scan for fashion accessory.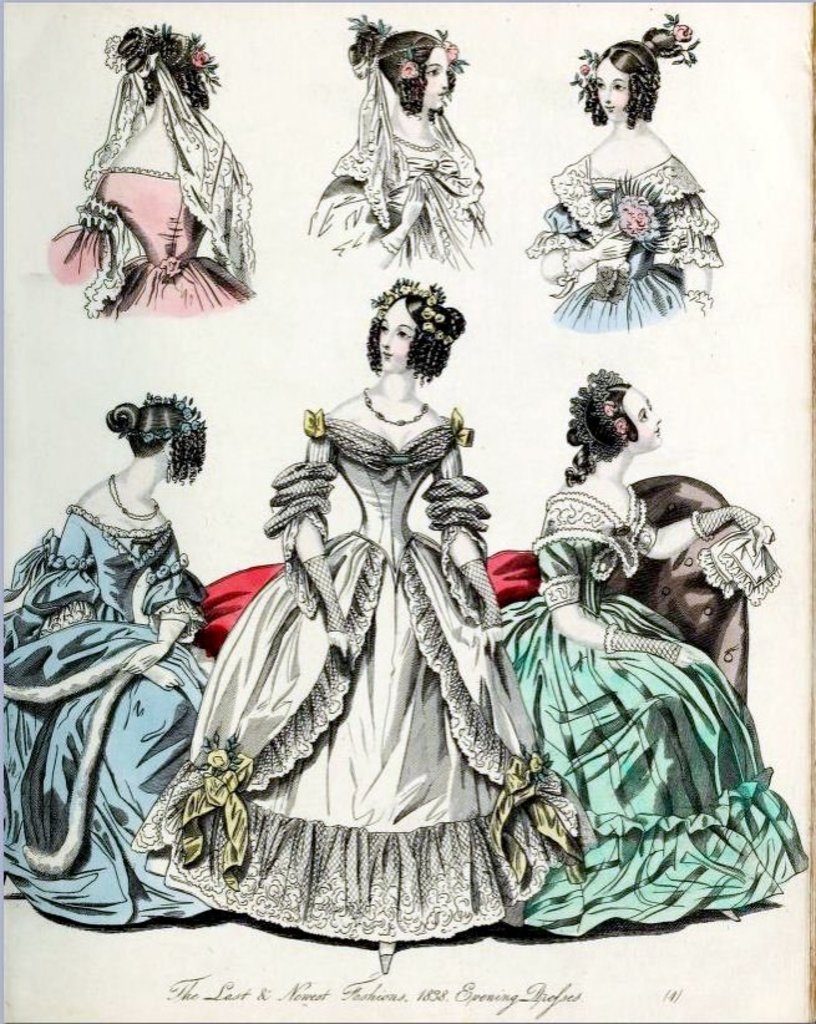
Scan result: 368/273/456/346.
